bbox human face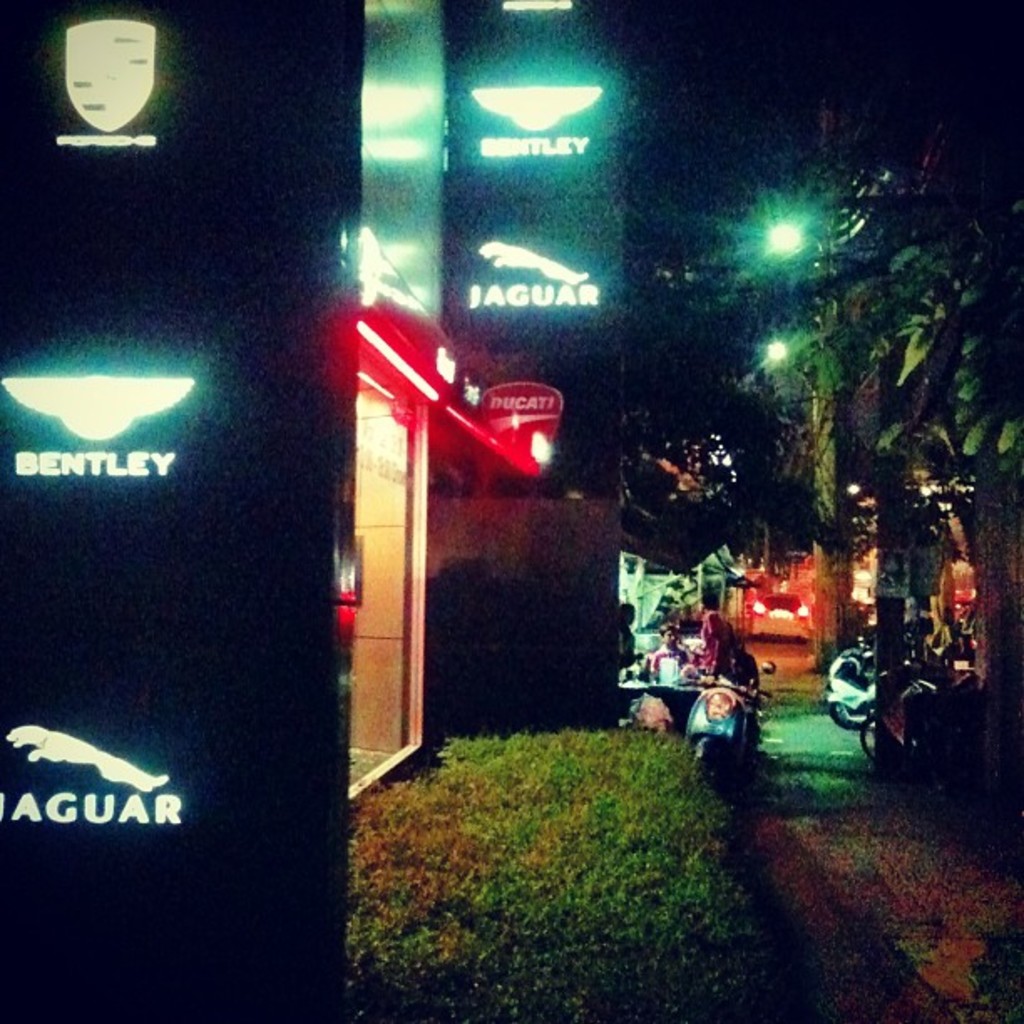
666 627 679 644
